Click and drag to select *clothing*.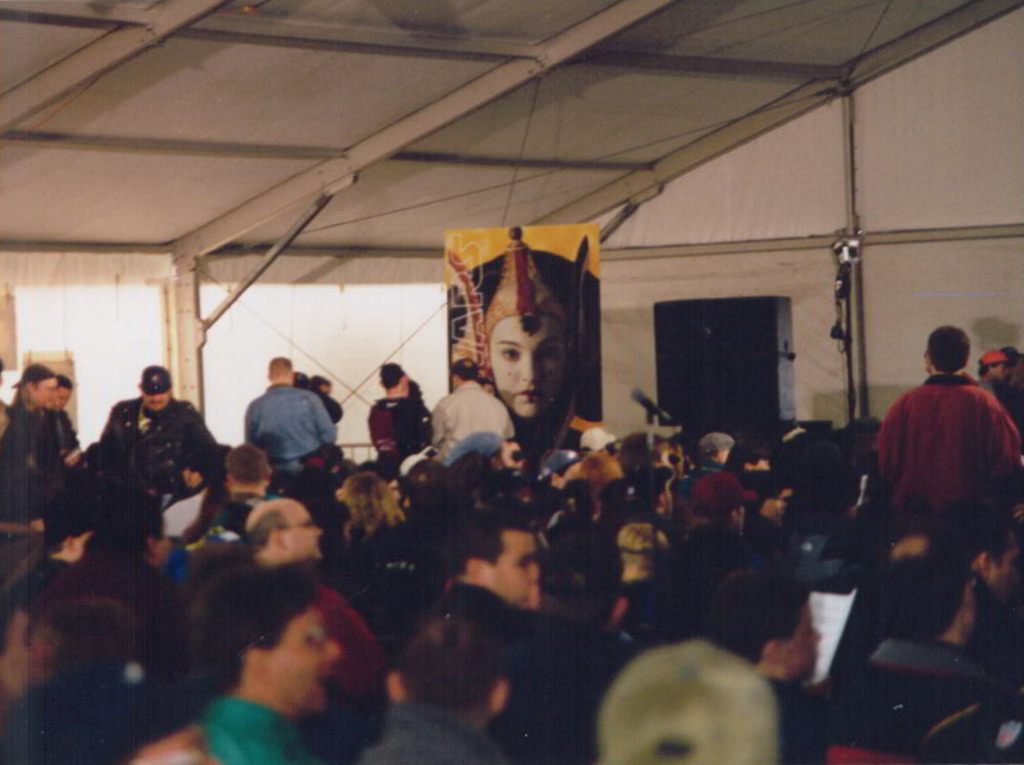
Selection: locate(682, 474, 766, 509).
